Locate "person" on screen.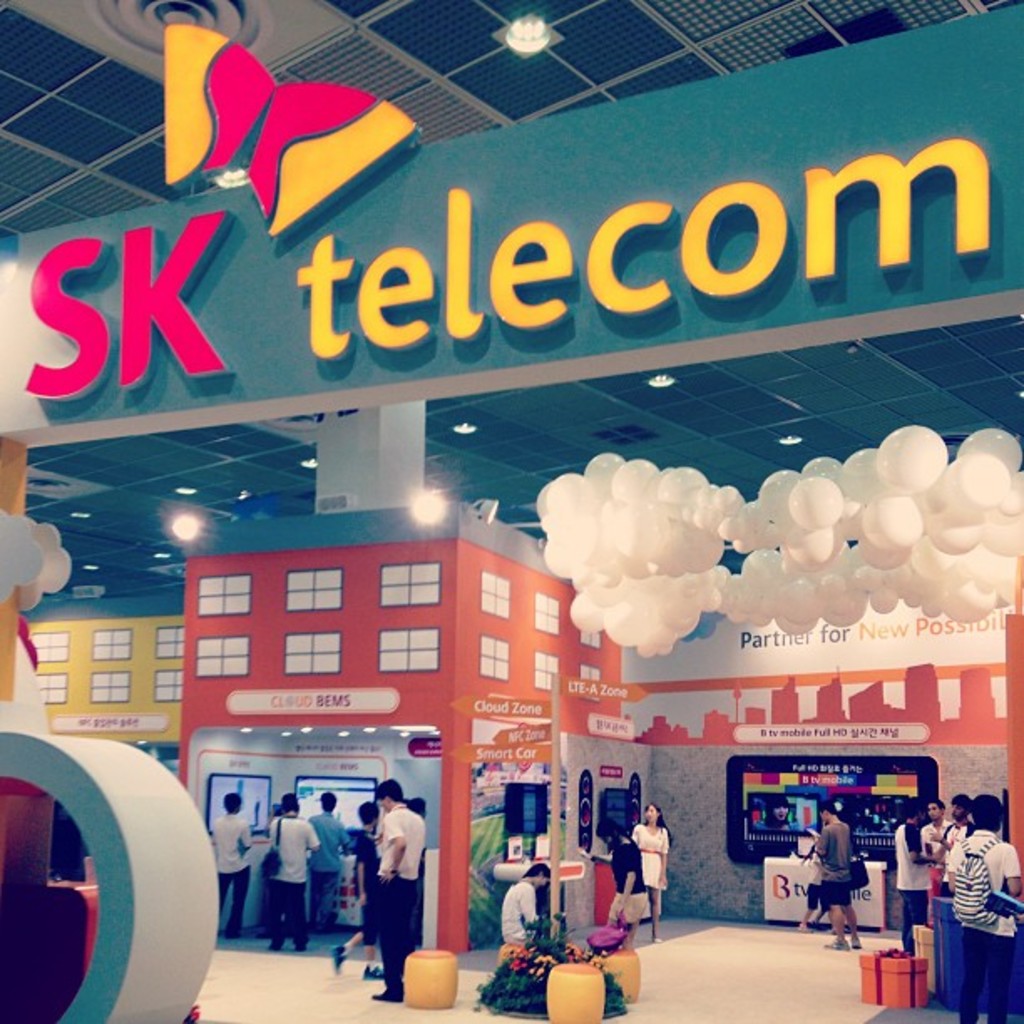
On screen at (x1=305, y1=788, x2=355, y2=934).
